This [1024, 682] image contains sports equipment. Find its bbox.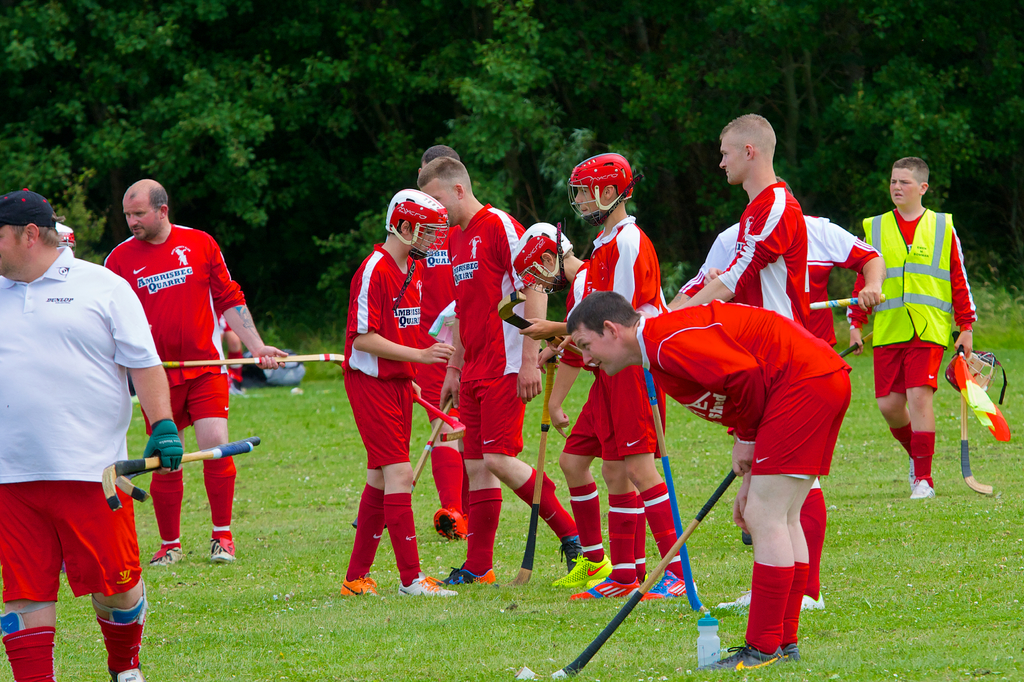
{"x1": 513, "y1": 465, "x2": 739, "y2": 681}.
